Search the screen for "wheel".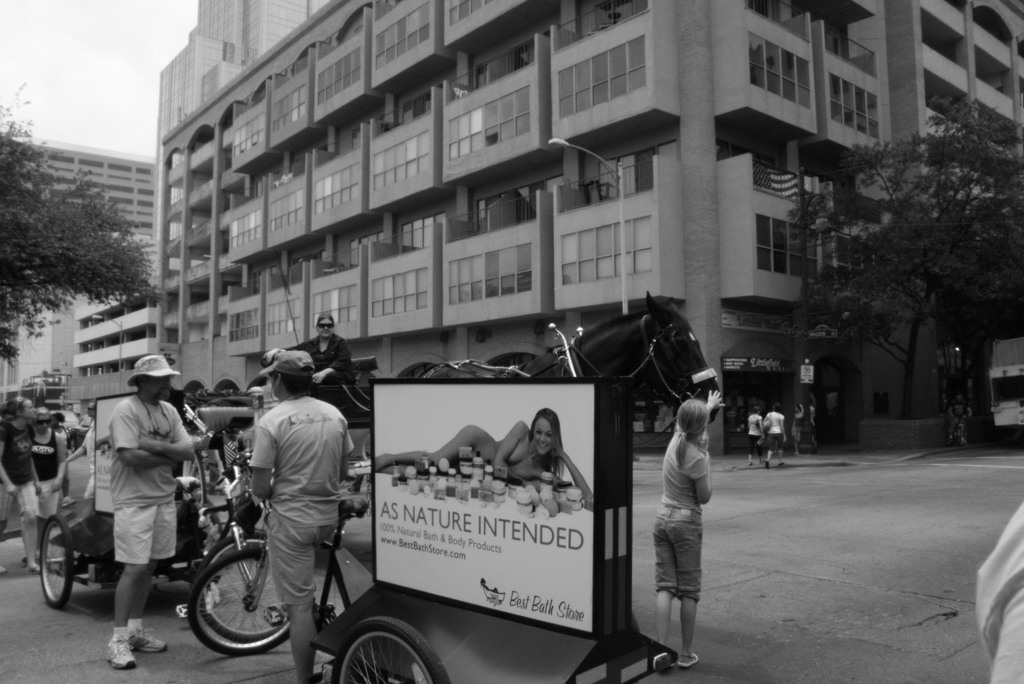
Found at [x1=191, y1=531, x2=289, y2=642].
